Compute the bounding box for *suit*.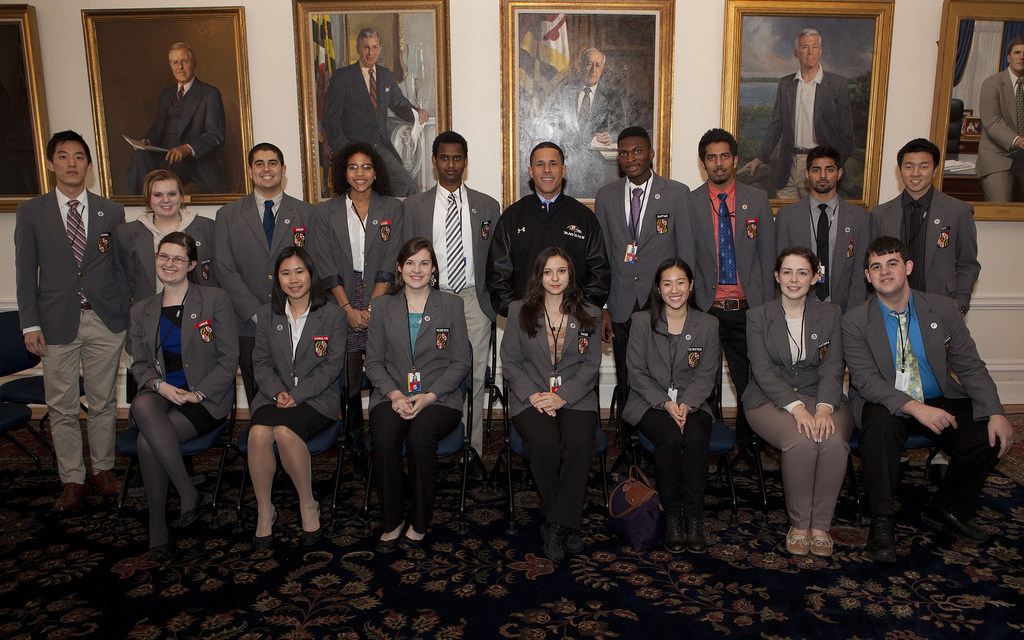
bbox=(127, 73, 236, 195).
